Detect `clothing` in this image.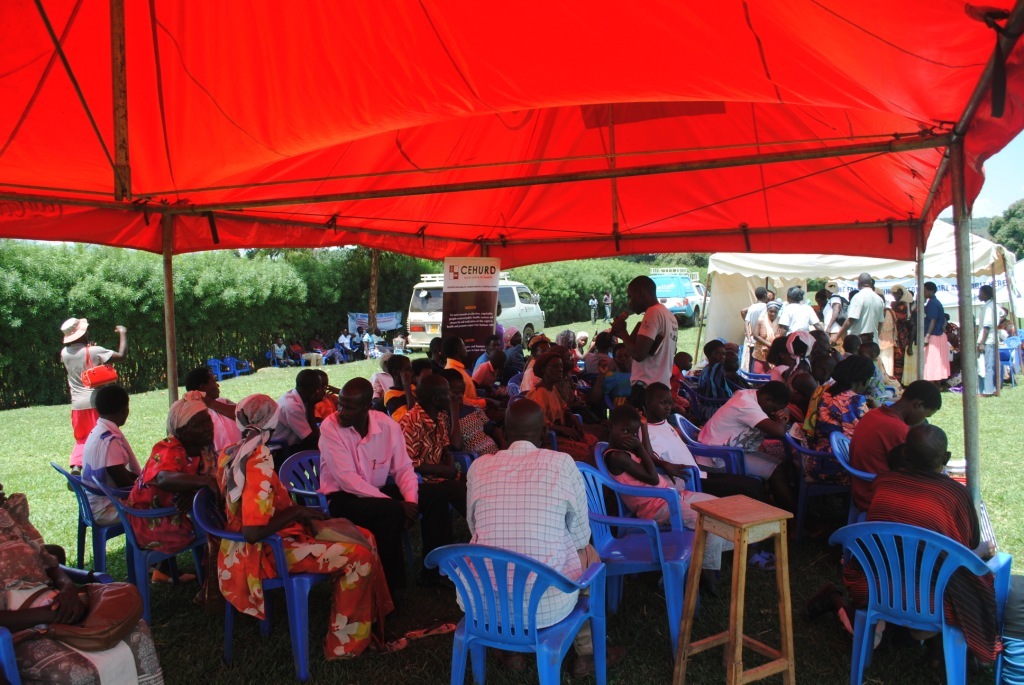
Detection: 447, 360, 486, 418.
